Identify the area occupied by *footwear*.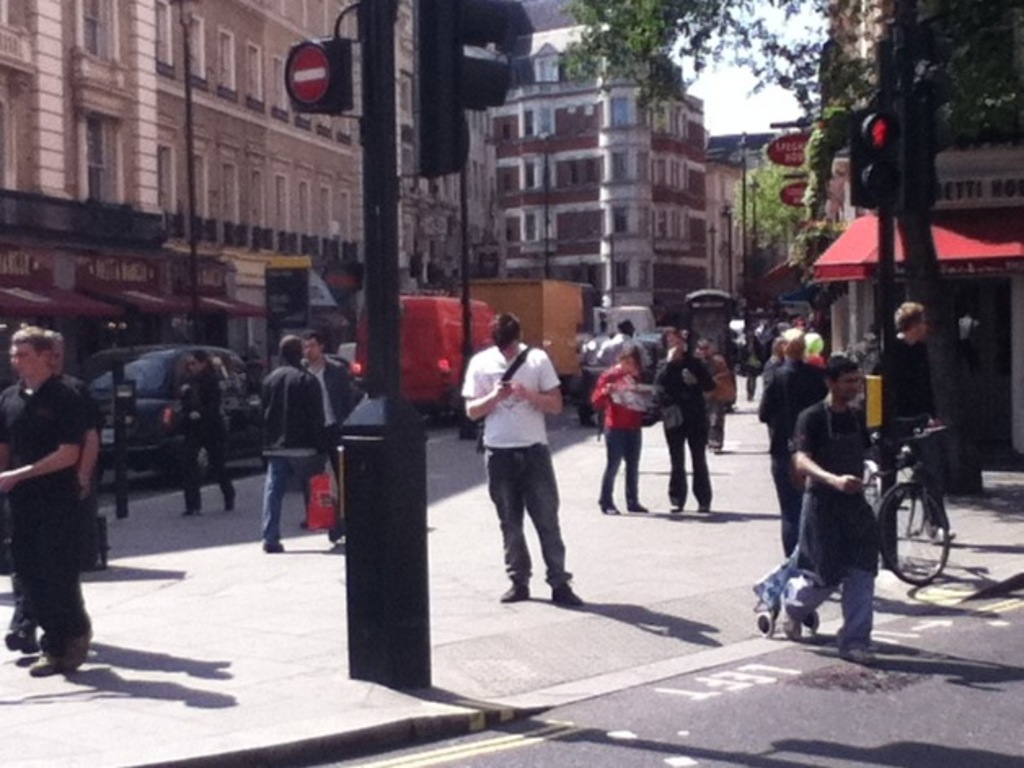
Area: box(670, 501, 677, 509).
